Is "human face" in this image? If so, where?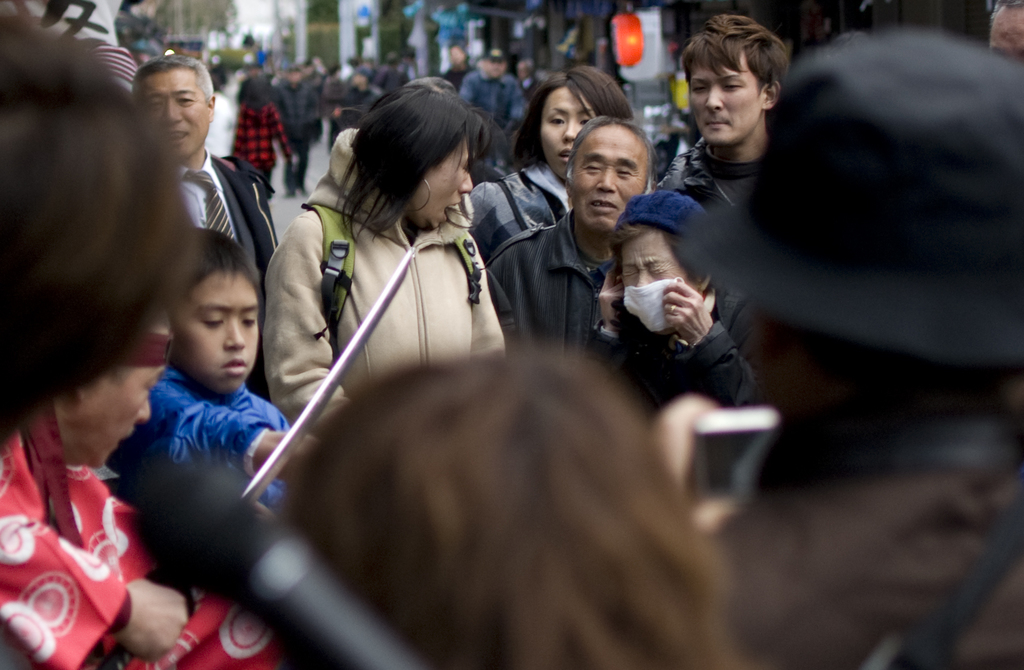
Yes, at (left=176, top=264, right=268, bottom=395).
